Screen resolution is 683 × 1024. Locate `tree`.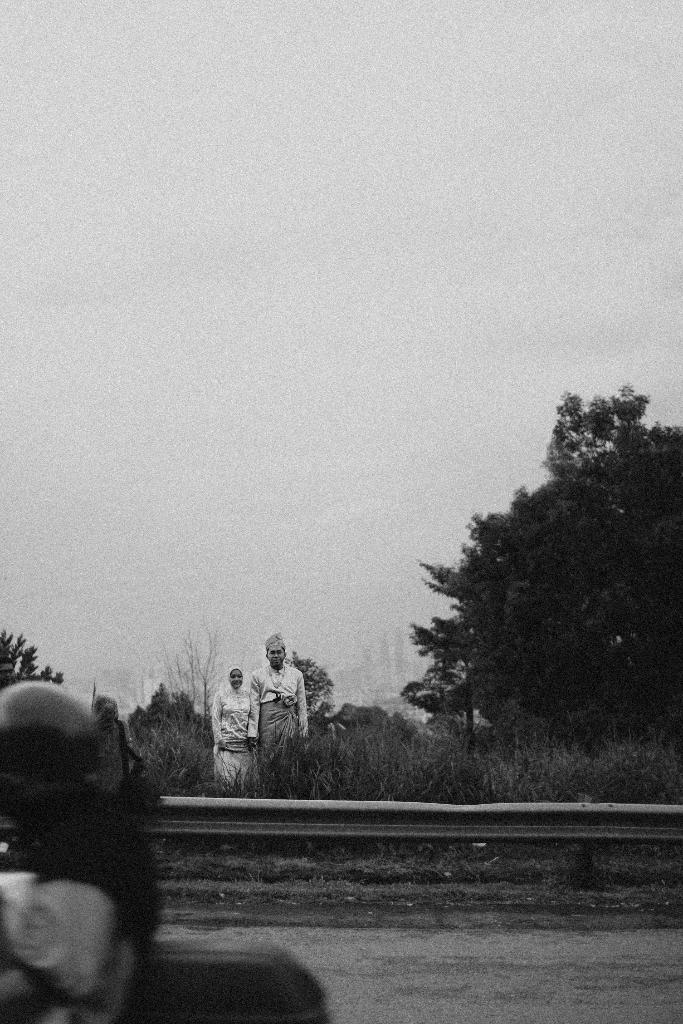
(0, 630, 57, 691).
